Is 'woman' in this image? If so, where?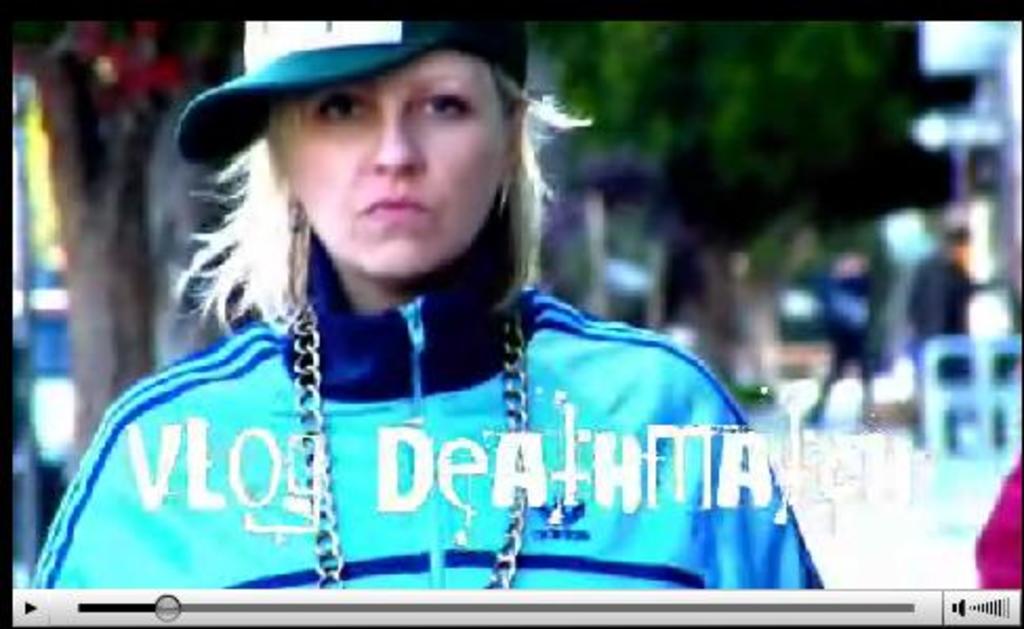
Yes, at (67, 32, 721, 621).
